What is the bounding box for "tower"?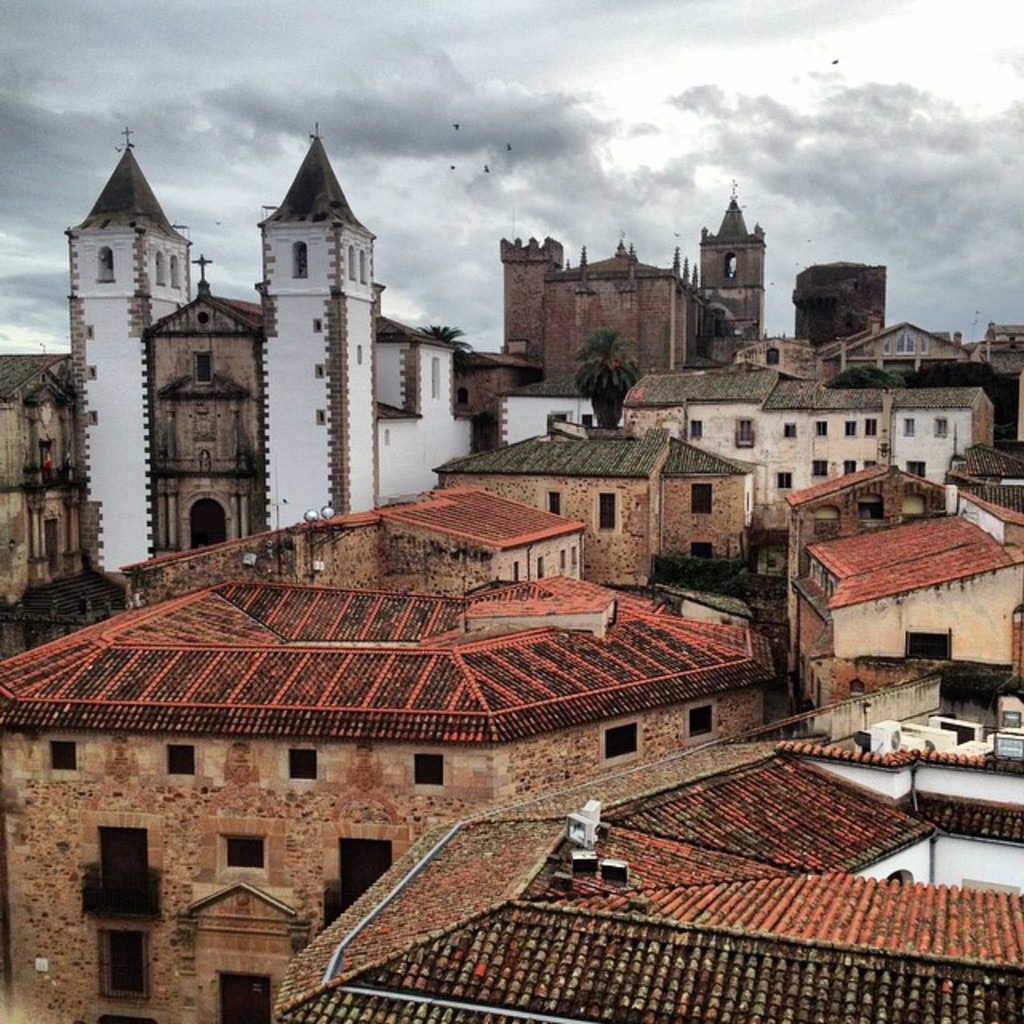
box=[542, 229, 699, 373].
